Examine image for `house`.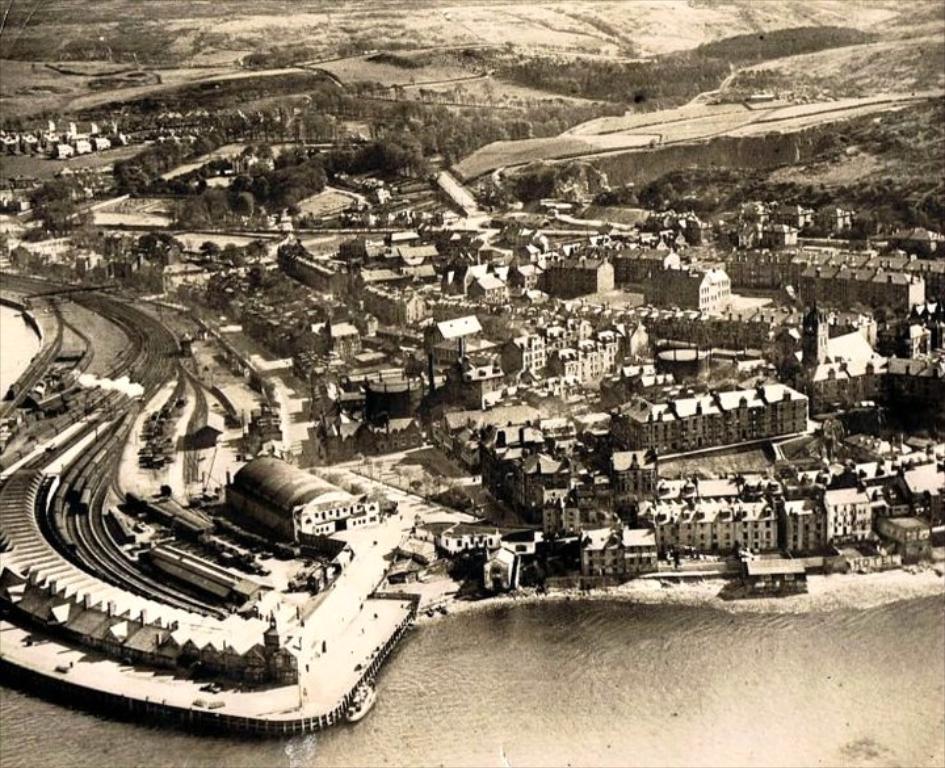
Examination result: left=612, top=379, right=812, bottom=459.
